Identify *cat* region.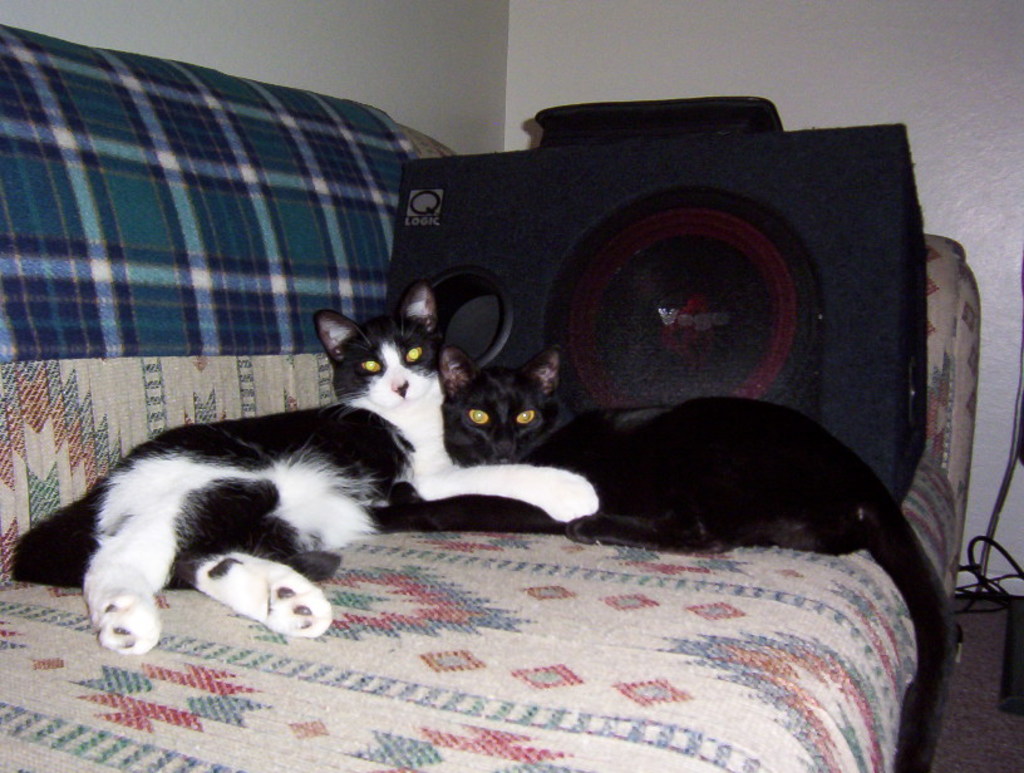
Region: box(363, 340, 961, 772).
